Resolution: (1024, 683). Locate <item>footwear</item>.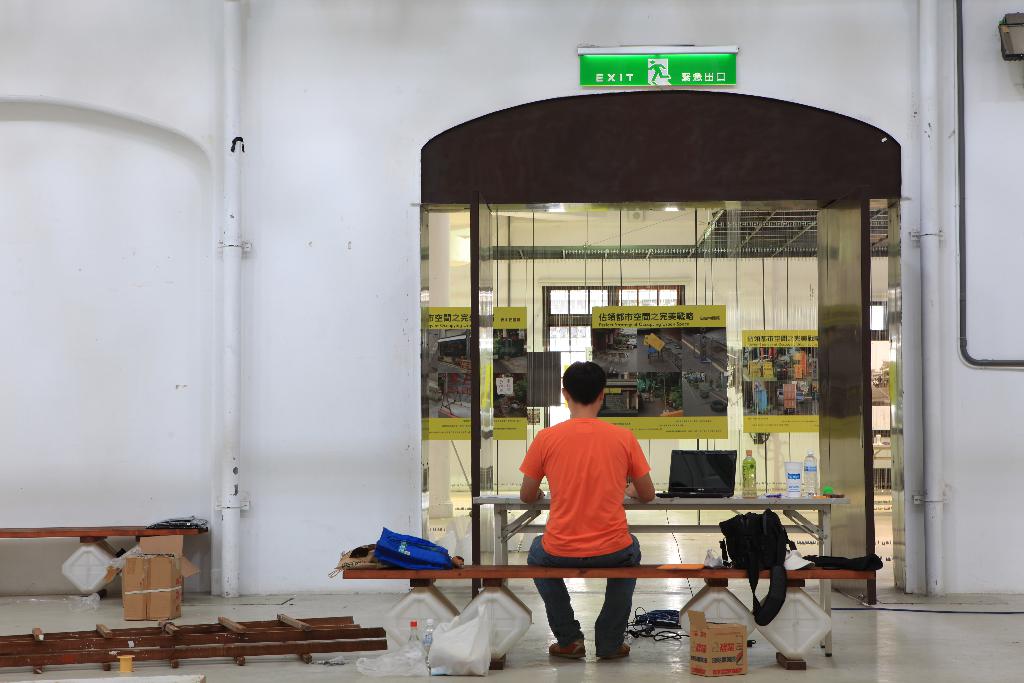
BBox(548, 640, 586, 665).
